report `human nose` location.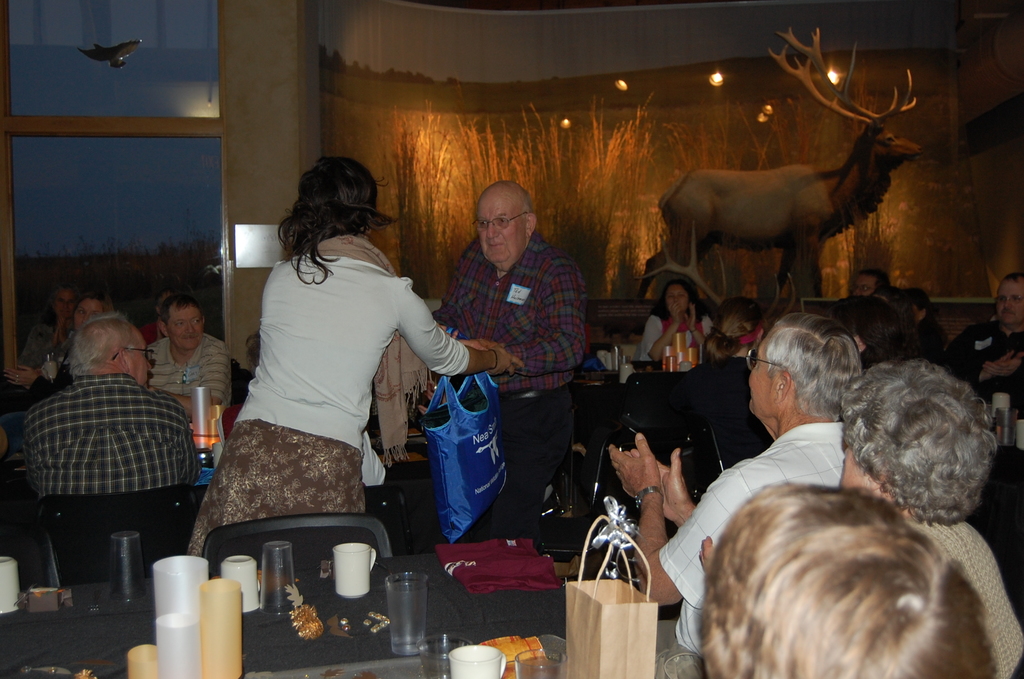
Report: detection(184, 323, 196, 334).
